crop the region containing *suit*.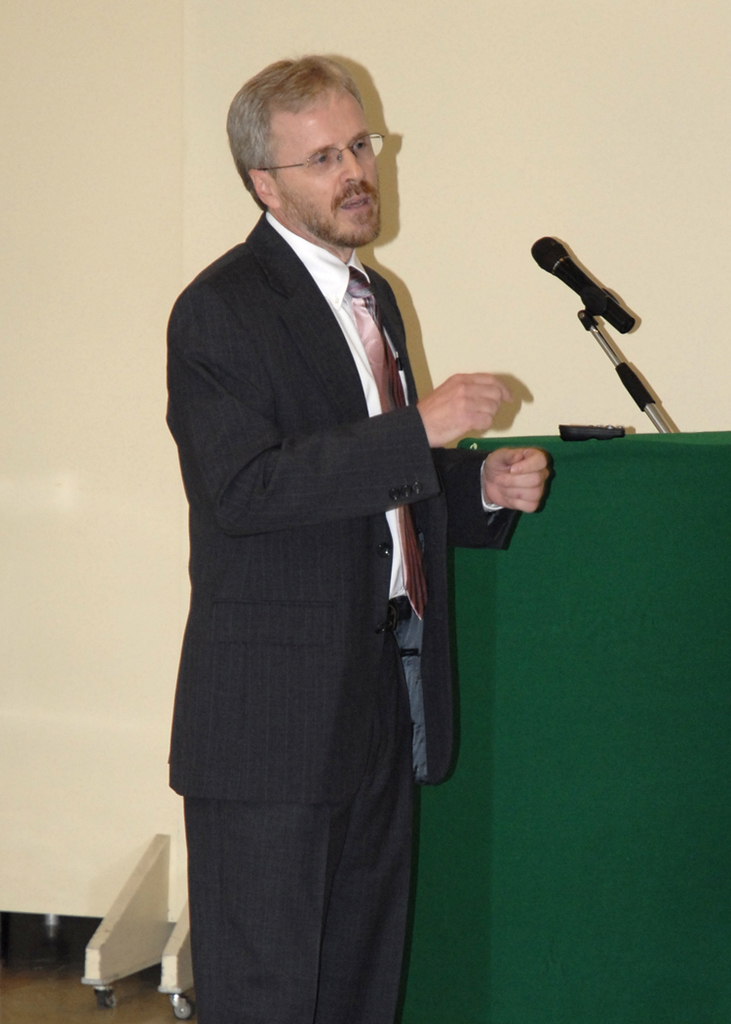
Crop region: [159, 86, 492, 1023].
